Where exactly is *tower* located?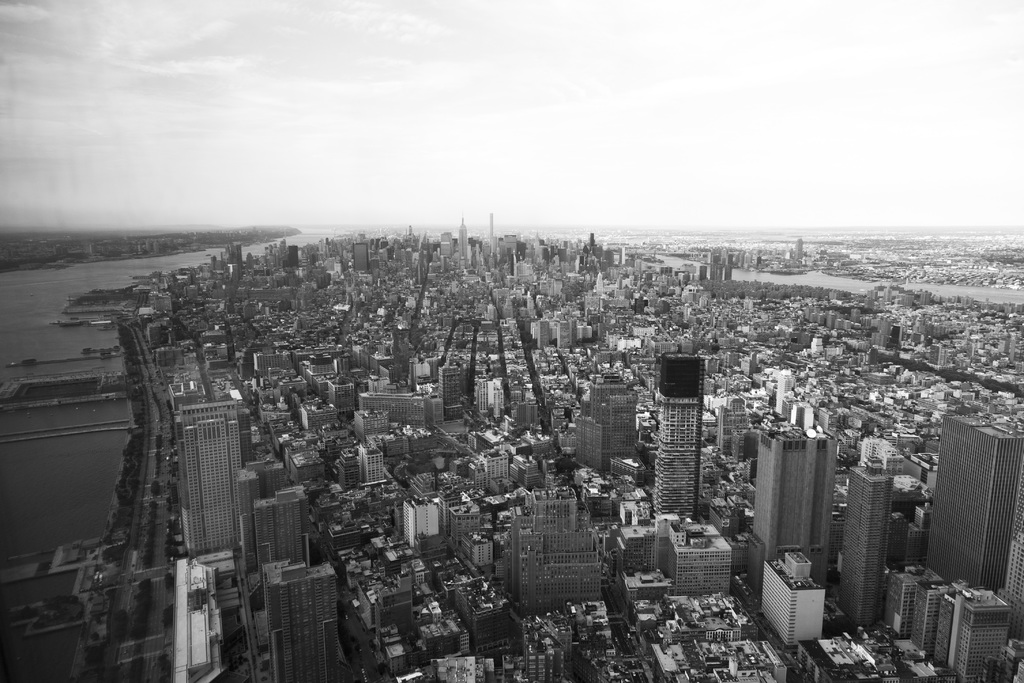
Its bounding box is 403, 495, 439, 544.
